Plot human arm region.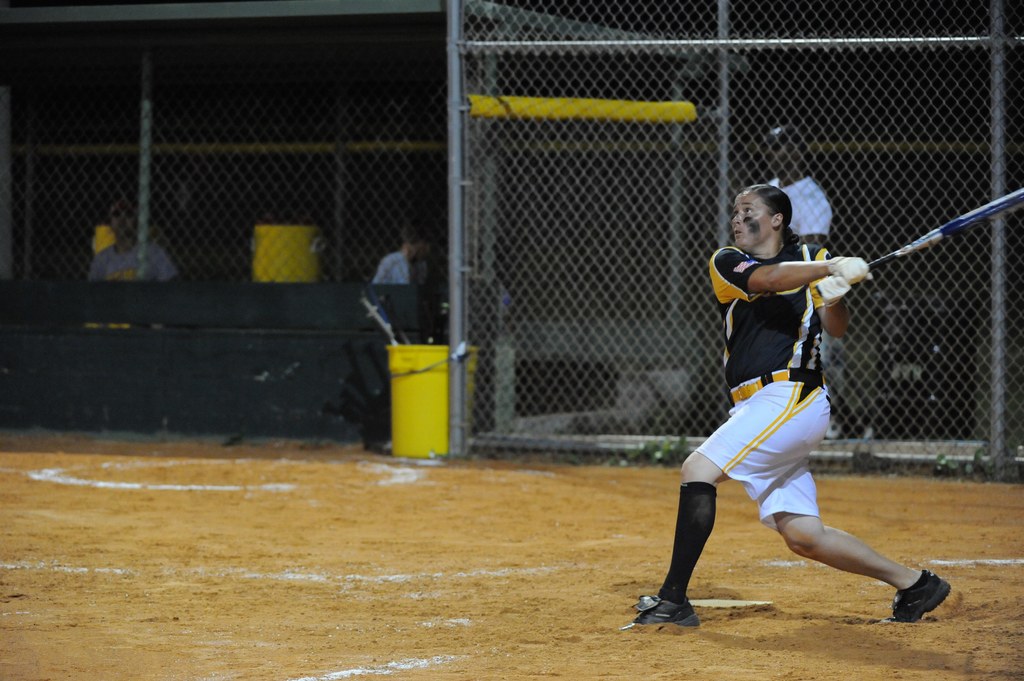
Plotted at [left=743, top=258, right=868, bottom=310].
